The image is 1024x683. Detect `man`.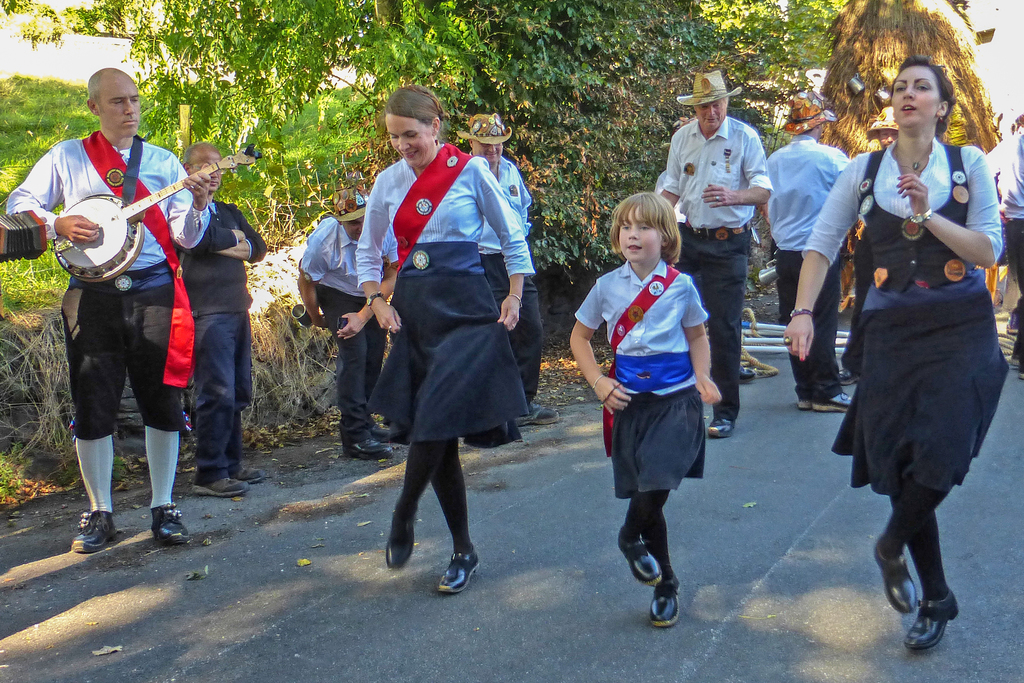
Detection: x1=662 y1=67 x2=772 y2=440.
